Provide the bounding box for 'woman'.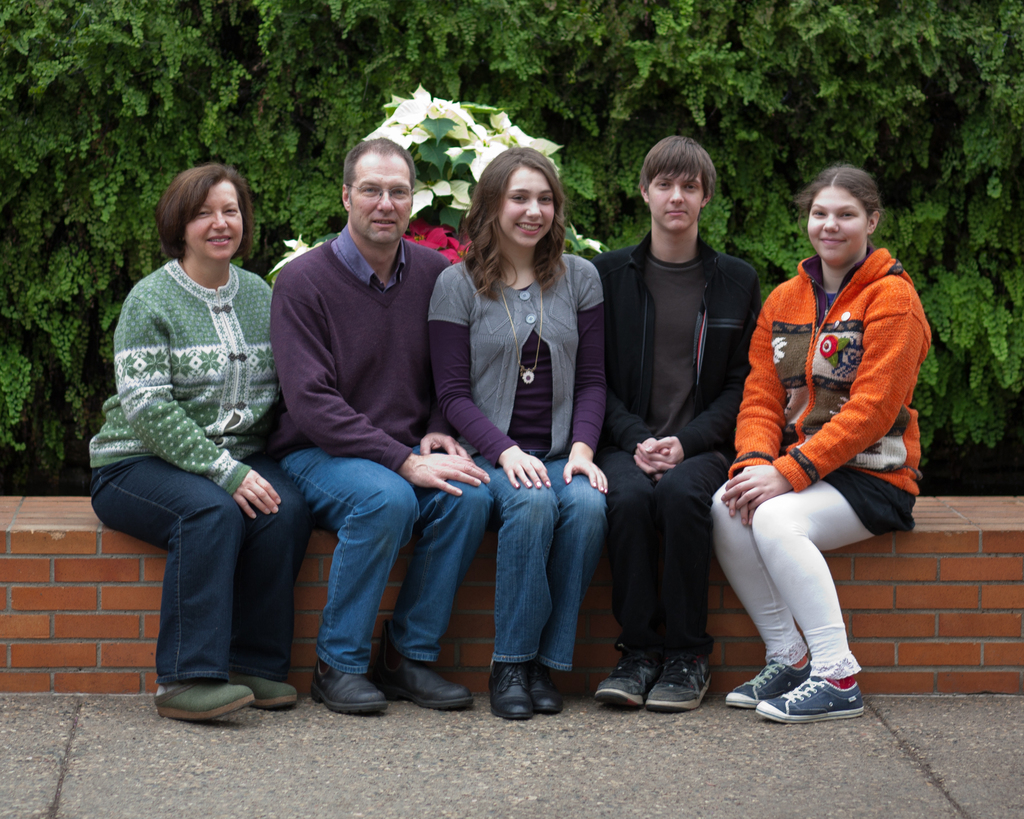
708, 166, 937, 726.
